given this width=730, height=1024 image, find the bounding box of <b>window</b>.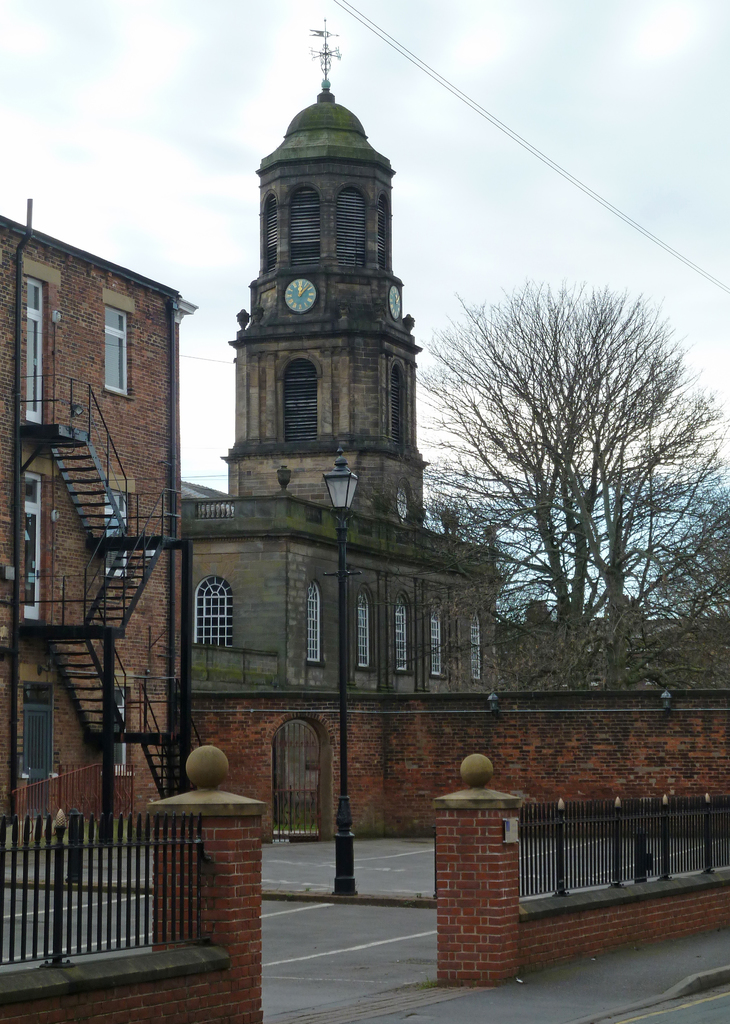
x1=395 y1=598 x2=409 y2=669.
